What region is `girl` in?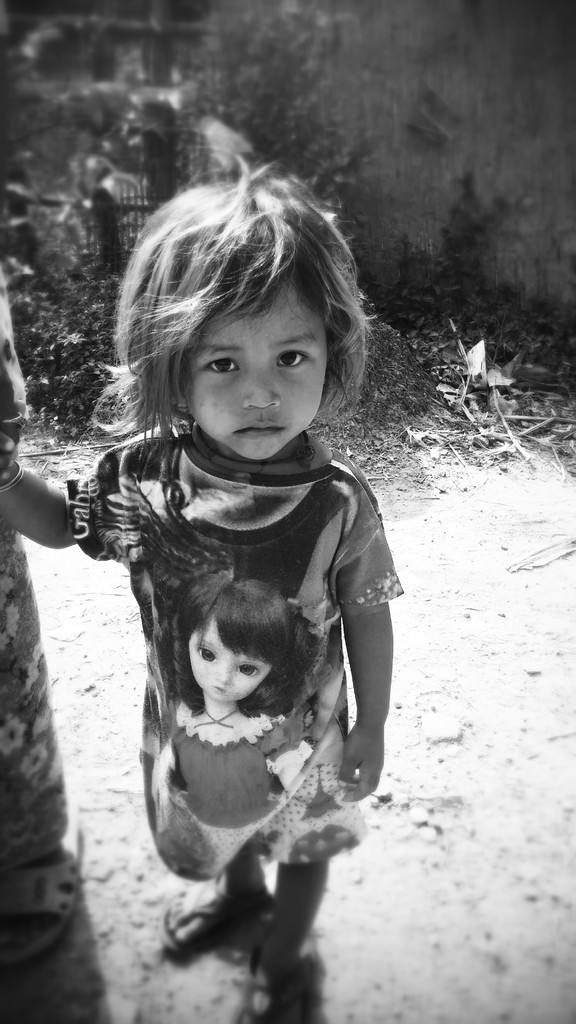
[0, 131, 403, 1023].
